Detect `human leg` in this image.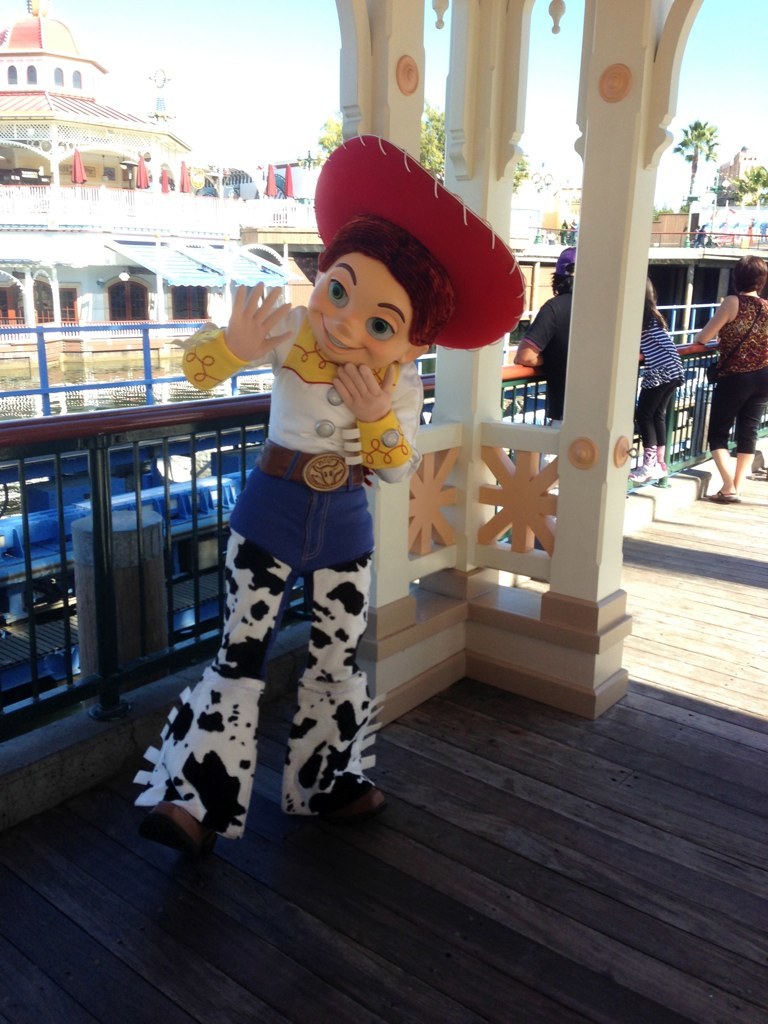
Detection: {"left": 735, "top": 367, "right": 767, "bottom": 491}.
